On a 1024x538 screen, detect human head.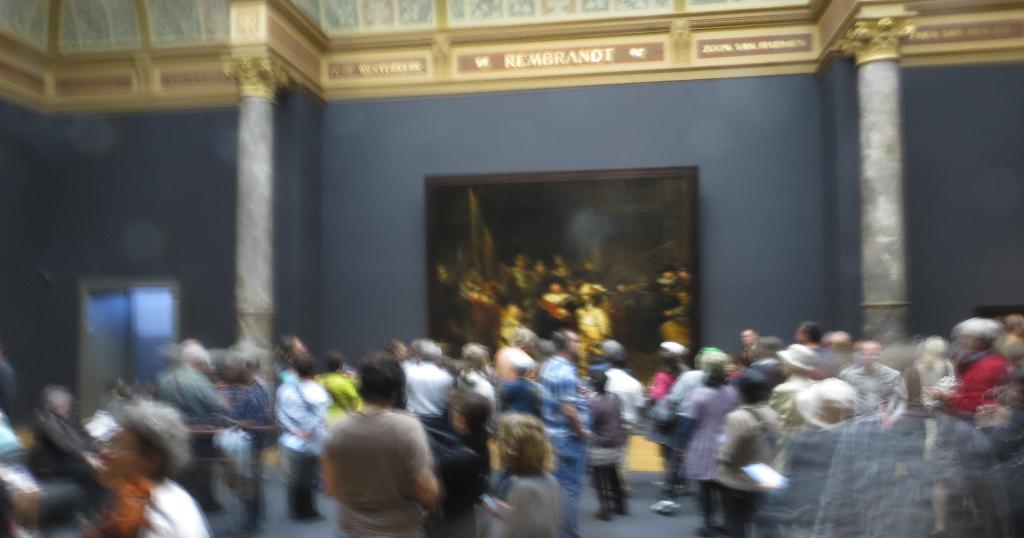
(x1=695, y1=348, x2=730, y2=379).
